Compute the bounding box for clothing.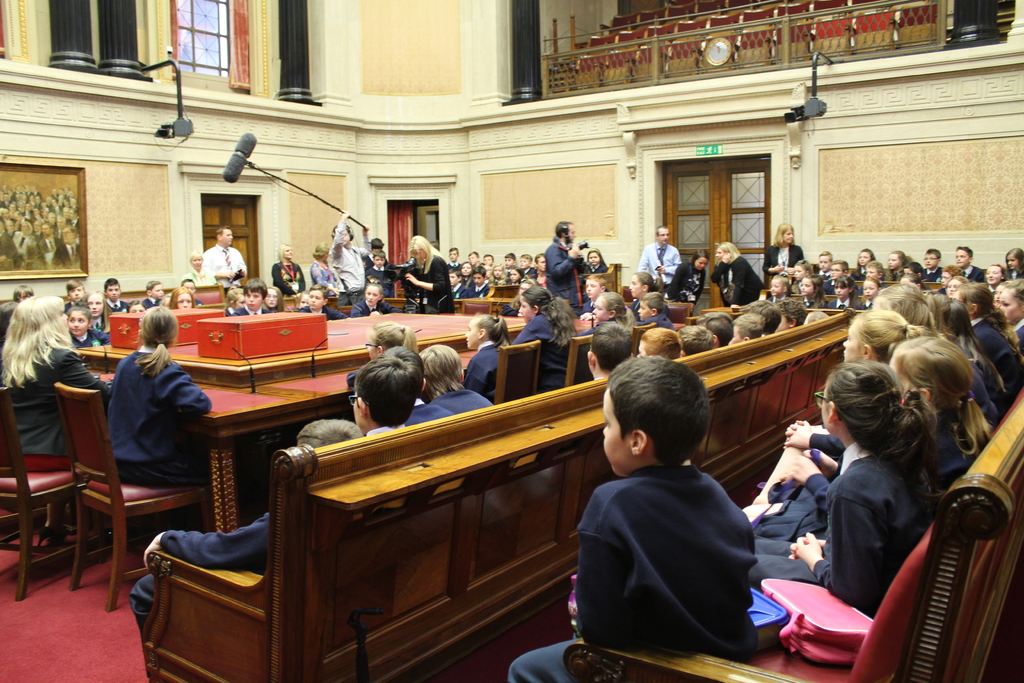
760,236,813,293.
